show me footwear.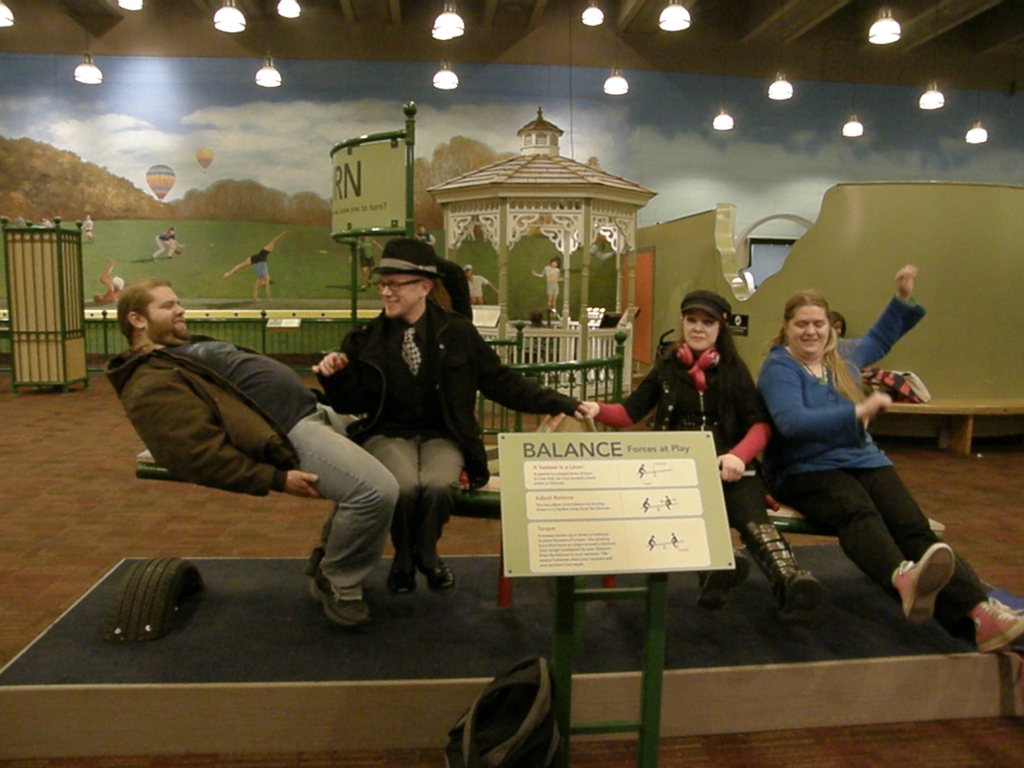
footwear is here: x1=689 y1=532 x2=751 y2=614.
